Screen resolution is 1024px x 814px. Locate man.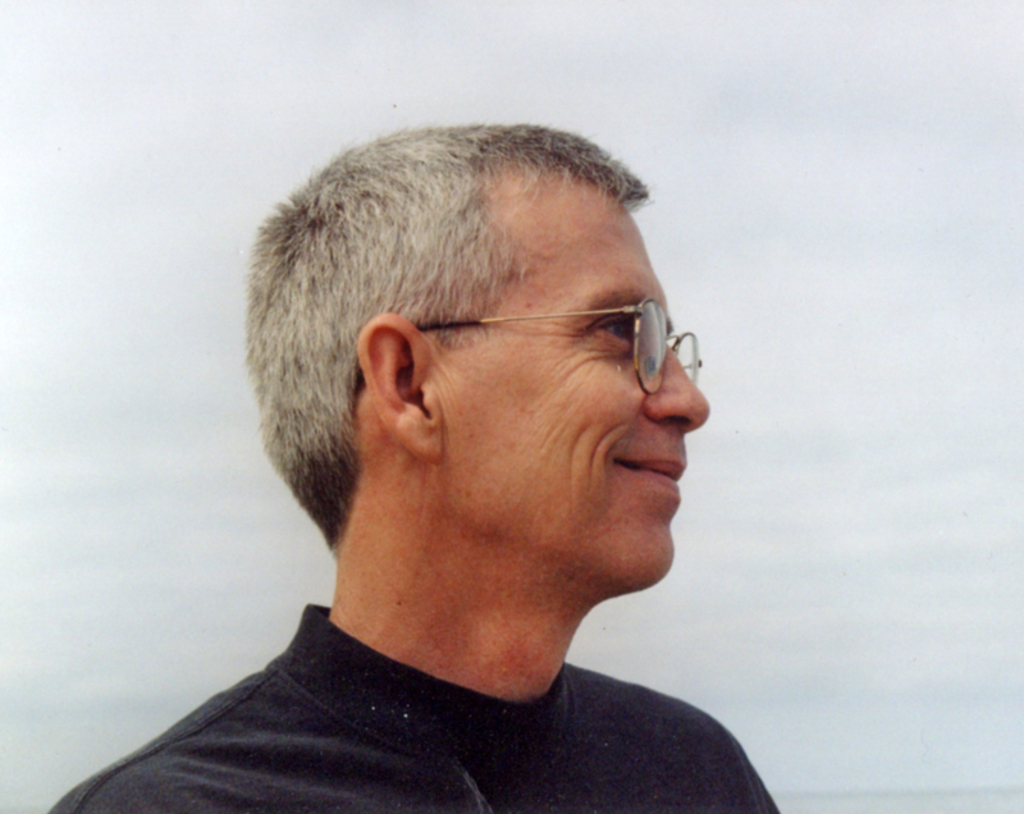
(left=83, top=109, right=842, bottom=802).
